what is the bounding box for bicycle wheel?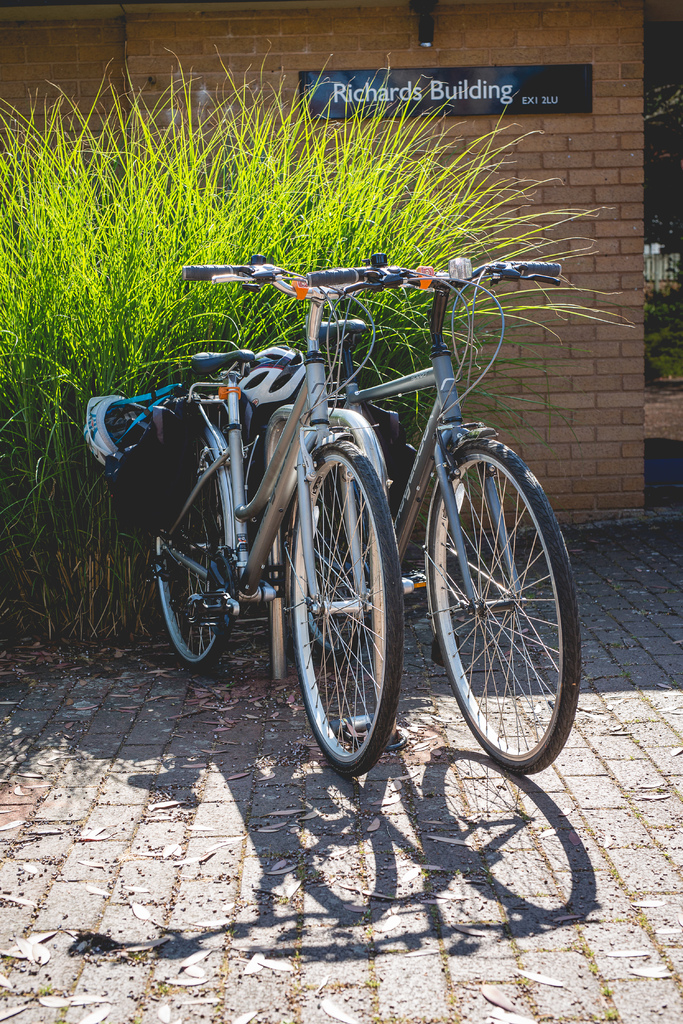
[x1=415, y1=435, x2=575, y2=783].
